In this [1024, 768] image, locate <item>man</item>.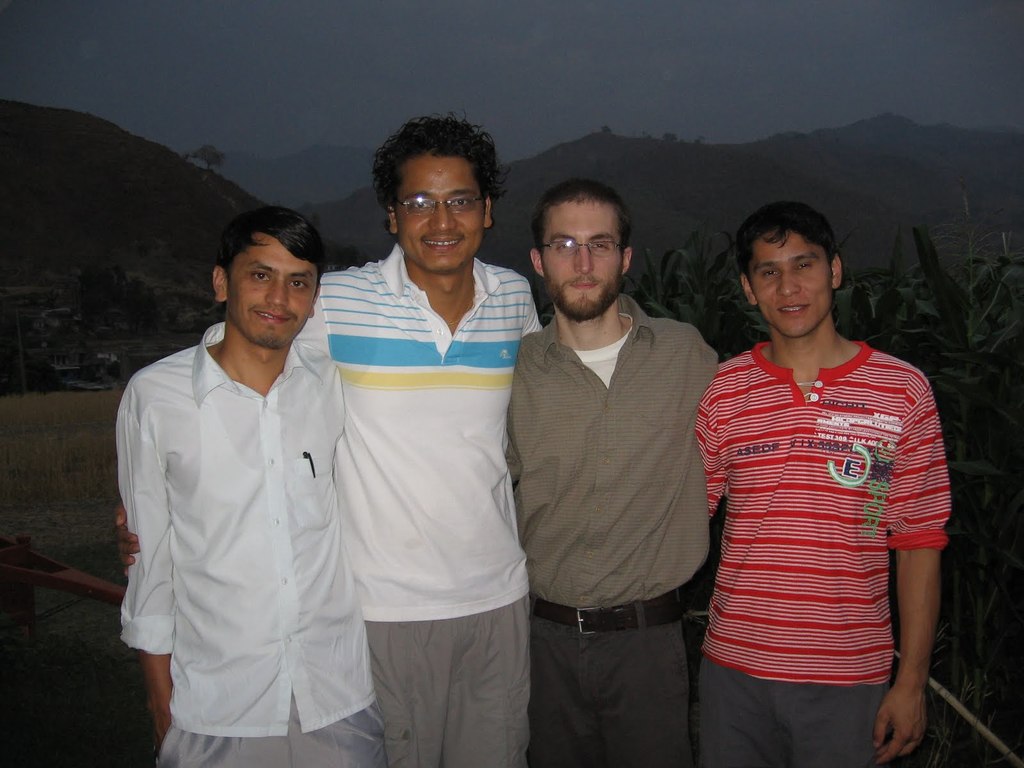
Bounding box: rect(691, 201, 951, 767).
